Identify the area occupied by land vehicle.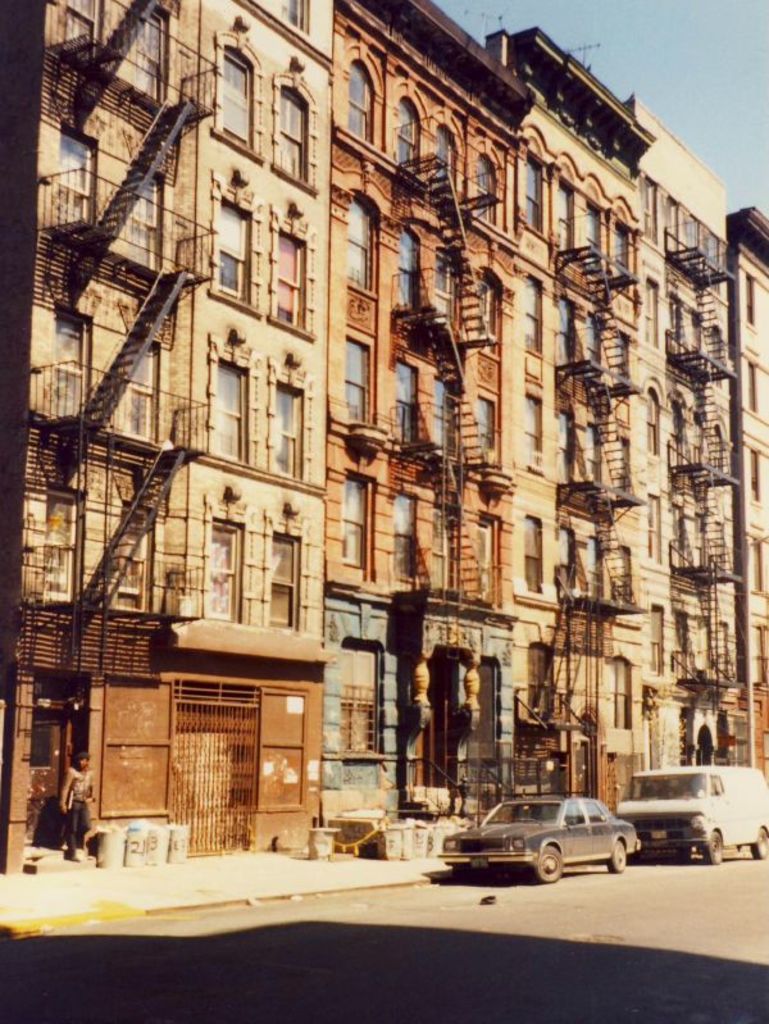
Area: 616,763,768,863.
